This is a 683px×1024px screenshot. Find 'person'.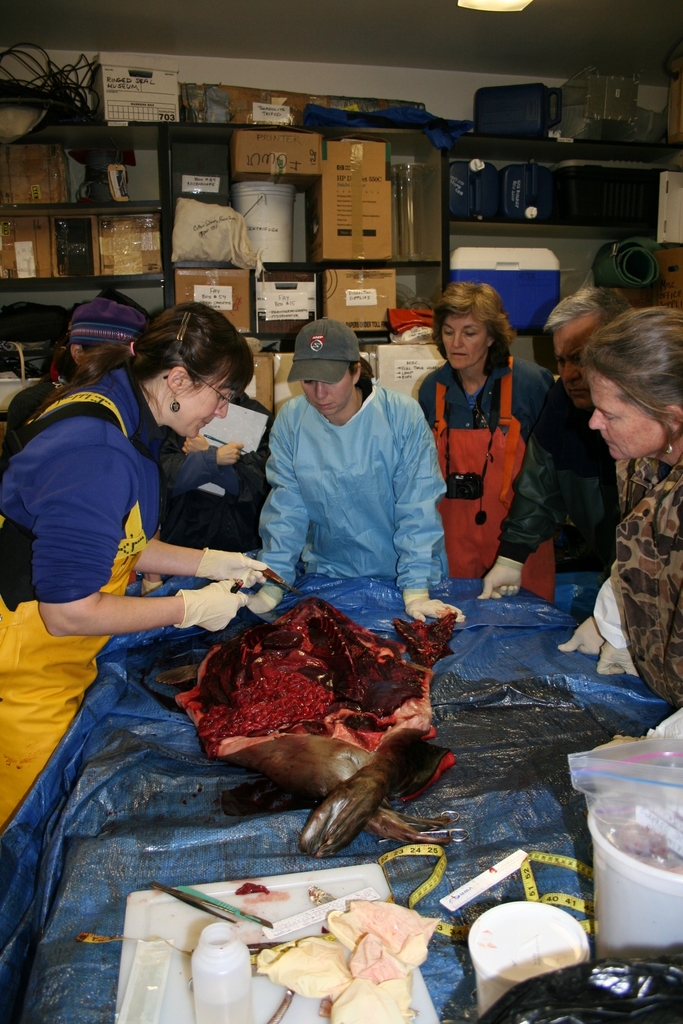
Bounding box: [x1=252, y1=321, x2=452, y2=621].
